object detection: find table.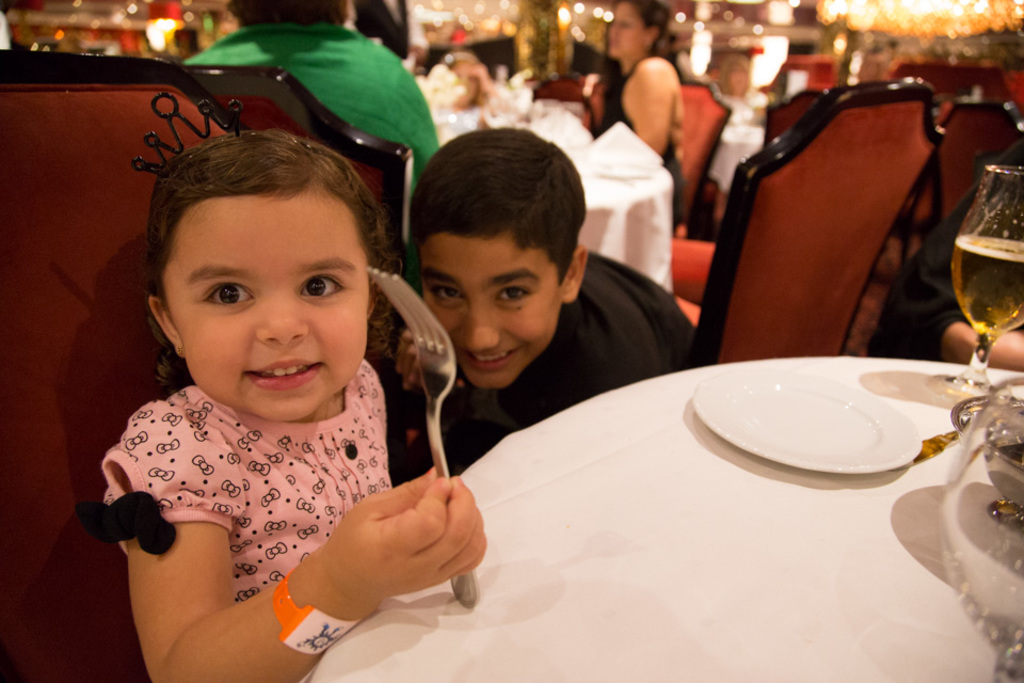
(550,133,678,288).
